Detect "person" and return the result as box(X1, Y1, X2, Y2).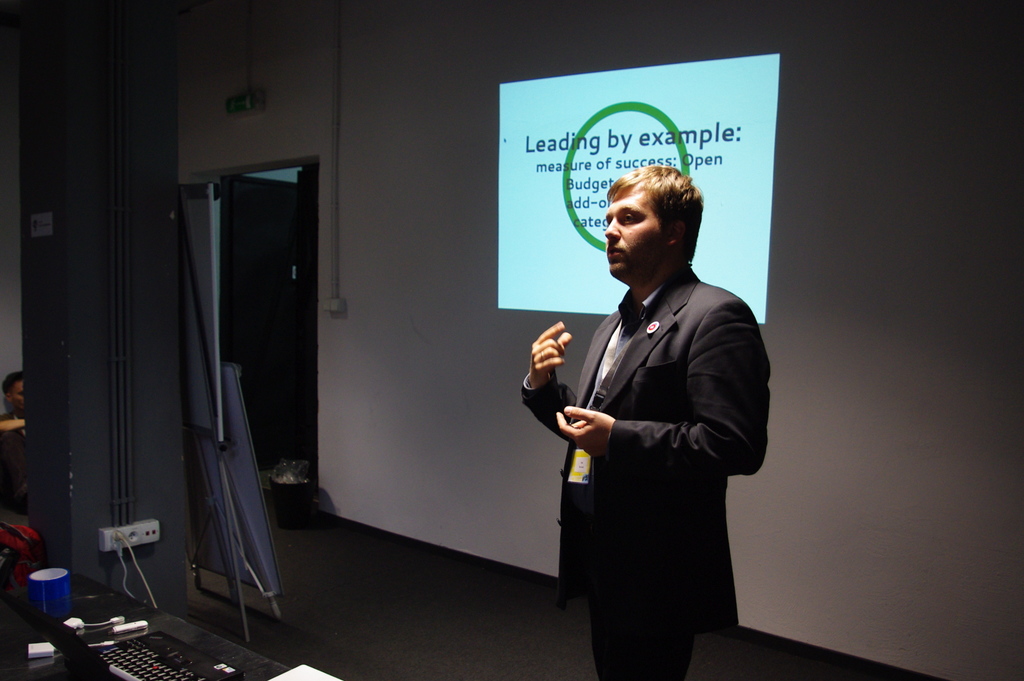
box(0, 364, 28, 496).
